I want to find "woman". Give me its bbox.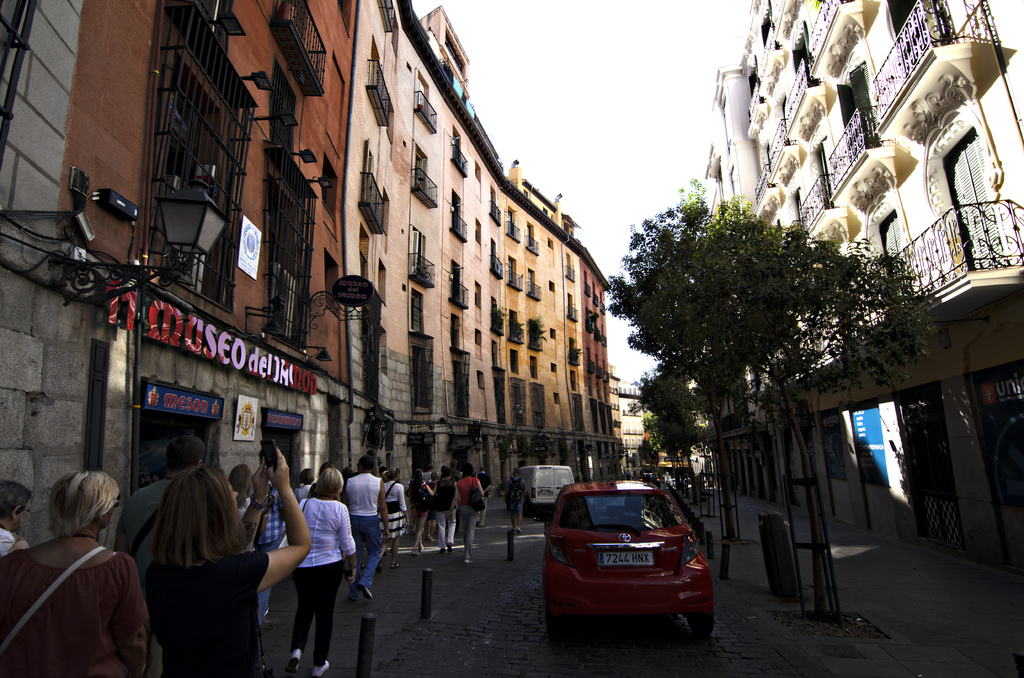
429/461/456/551.
